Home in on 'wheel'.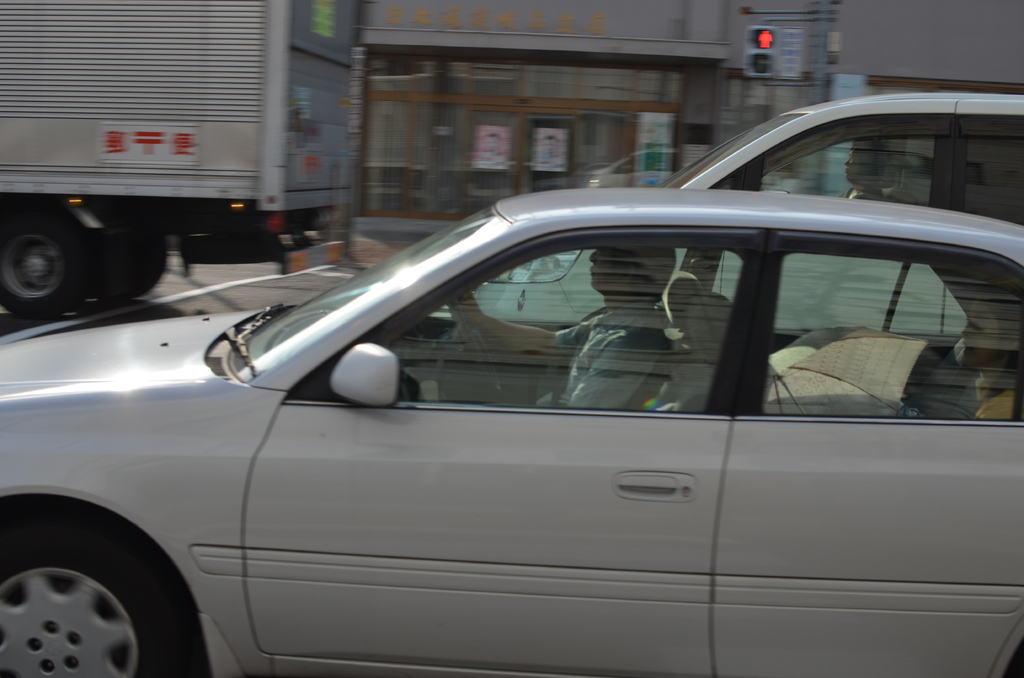
Homed in at <region>0, 206, 90, 321</region>.
